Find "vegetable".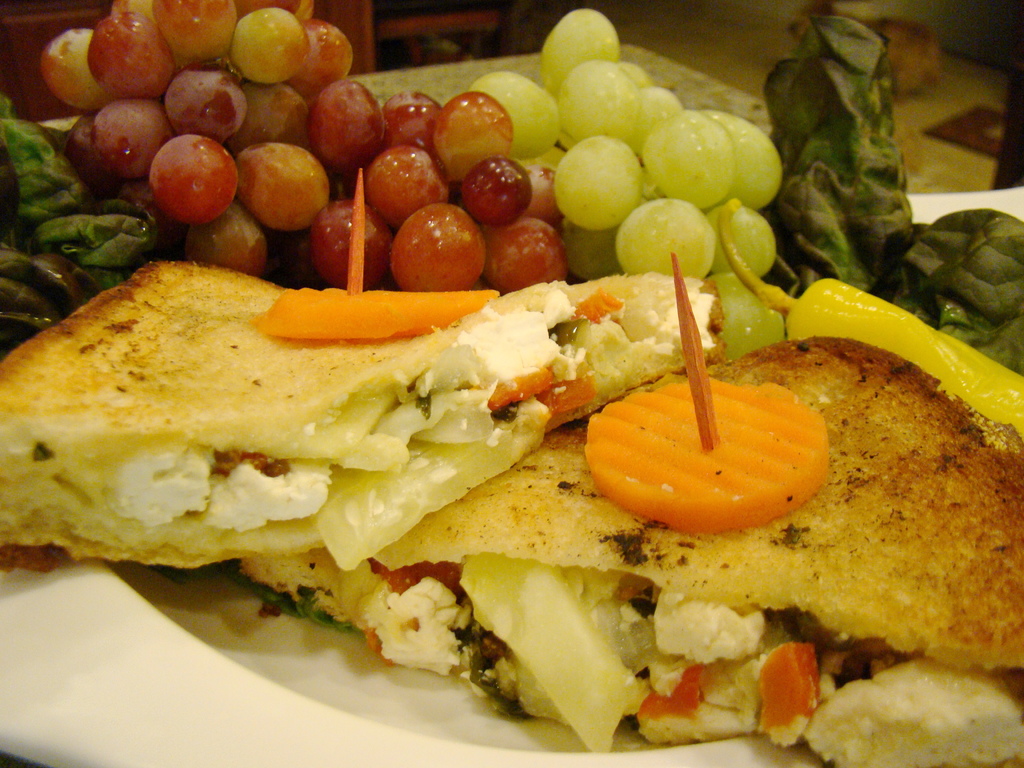
<box>0,89,159,353</box>.
